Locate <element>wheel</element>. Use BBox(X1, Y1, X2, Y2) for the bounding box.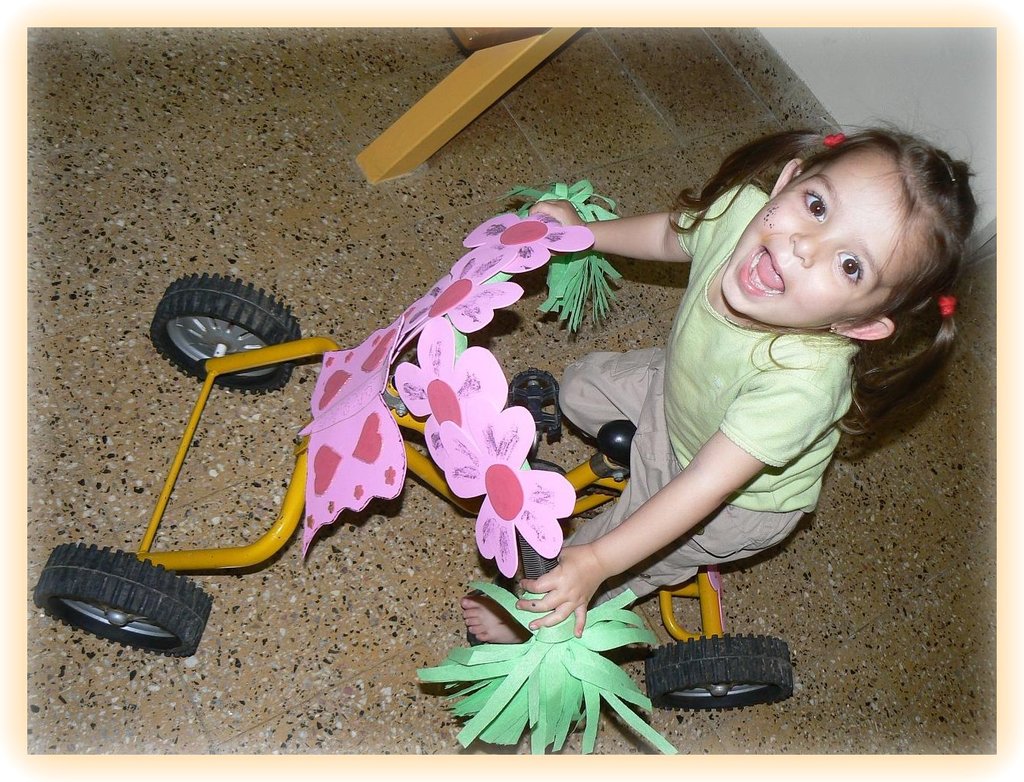
BBox(38, 544, 210, 659).
